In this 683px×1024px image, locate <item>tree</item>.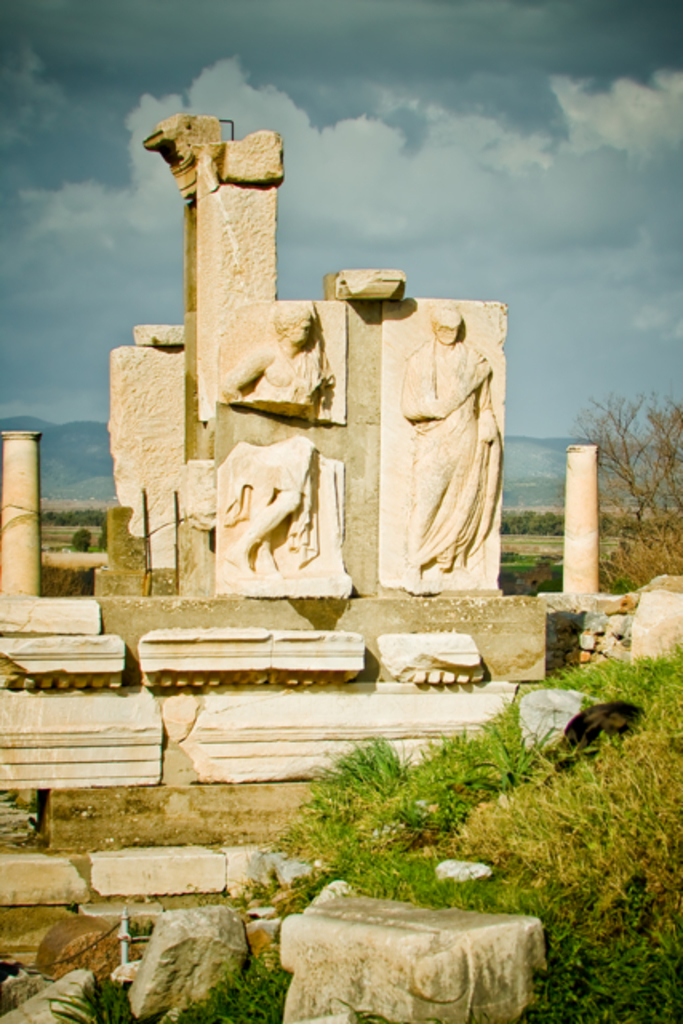
Bounding box: [566, 384, 681, 544].
